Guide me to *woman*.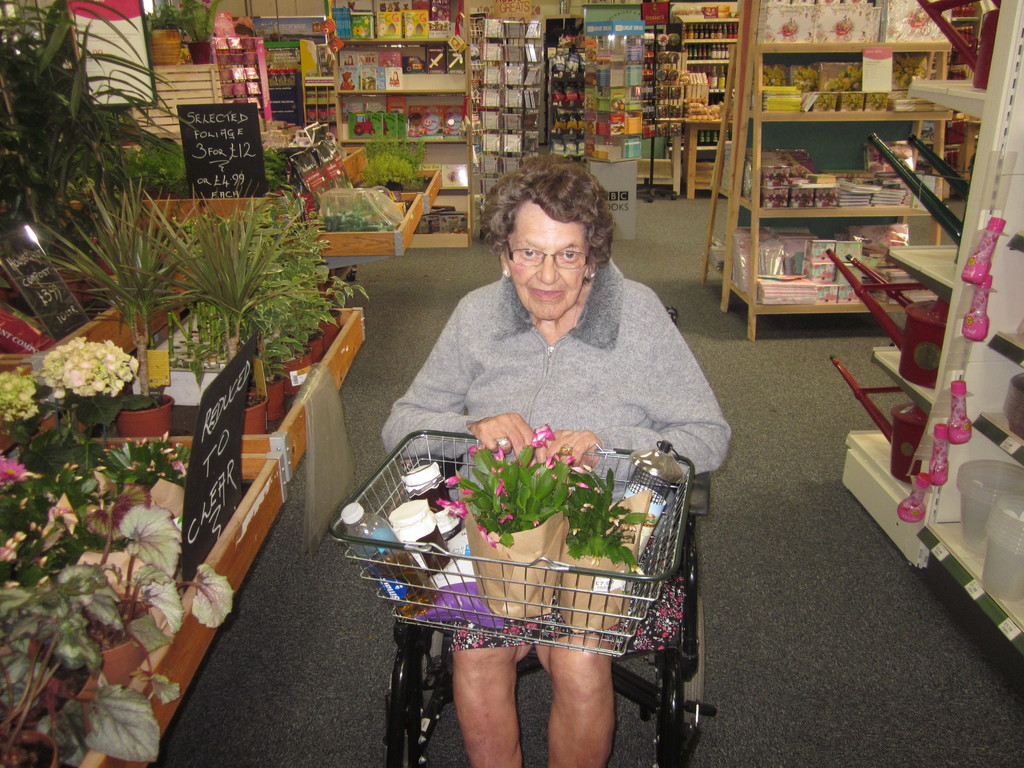
Guidance: {"left": 383, "top": 186, "right": 692, "bottom": 733}.
